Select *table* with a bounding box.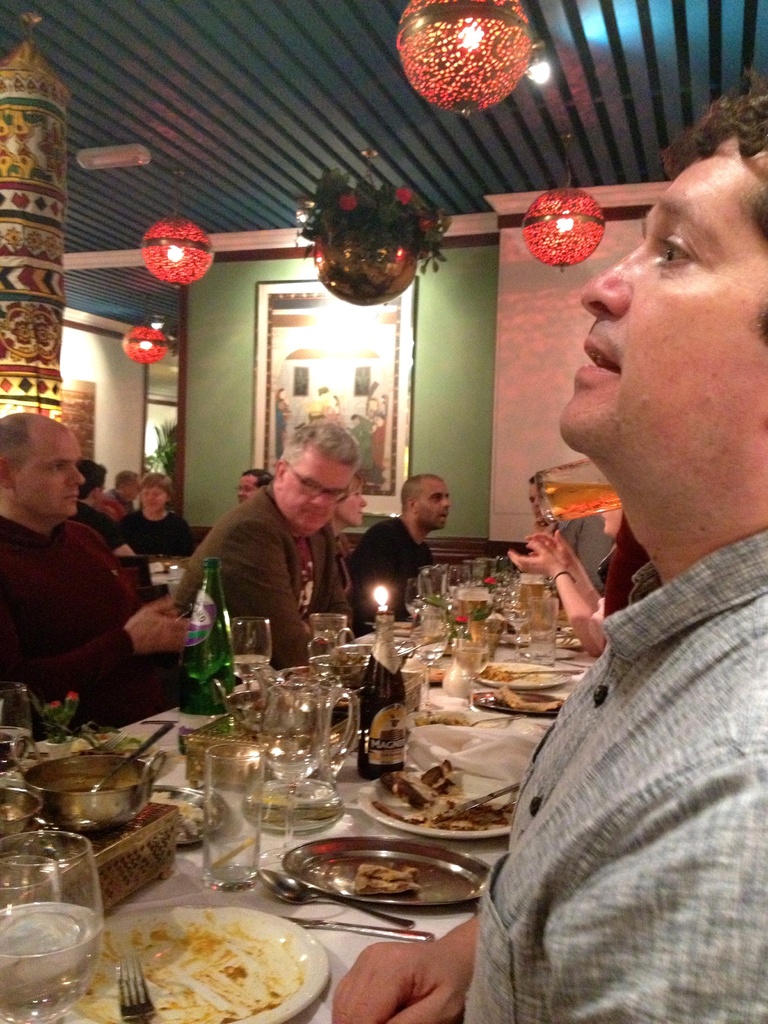
<bbox>0, 582, 601, 1023</bbox>.
